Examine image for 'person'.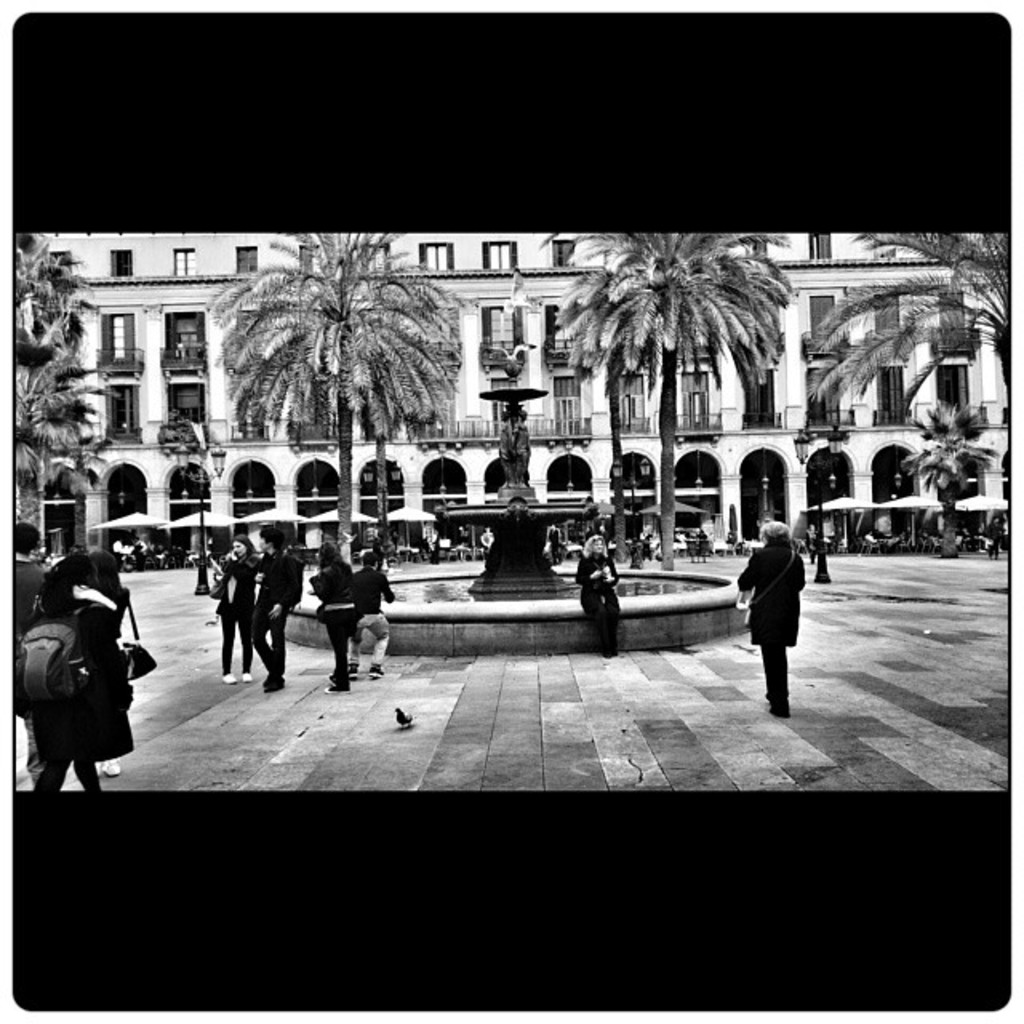
Examination result: 230 530 302 680.
